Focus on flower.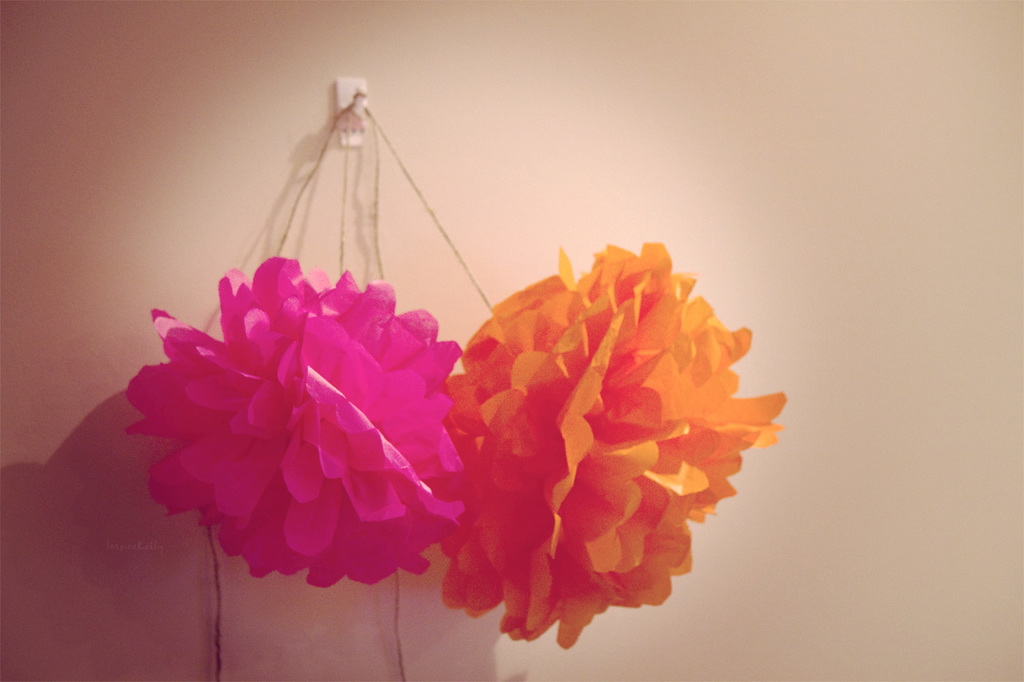
Focused at bbox=[426, 229, 780, 638].
